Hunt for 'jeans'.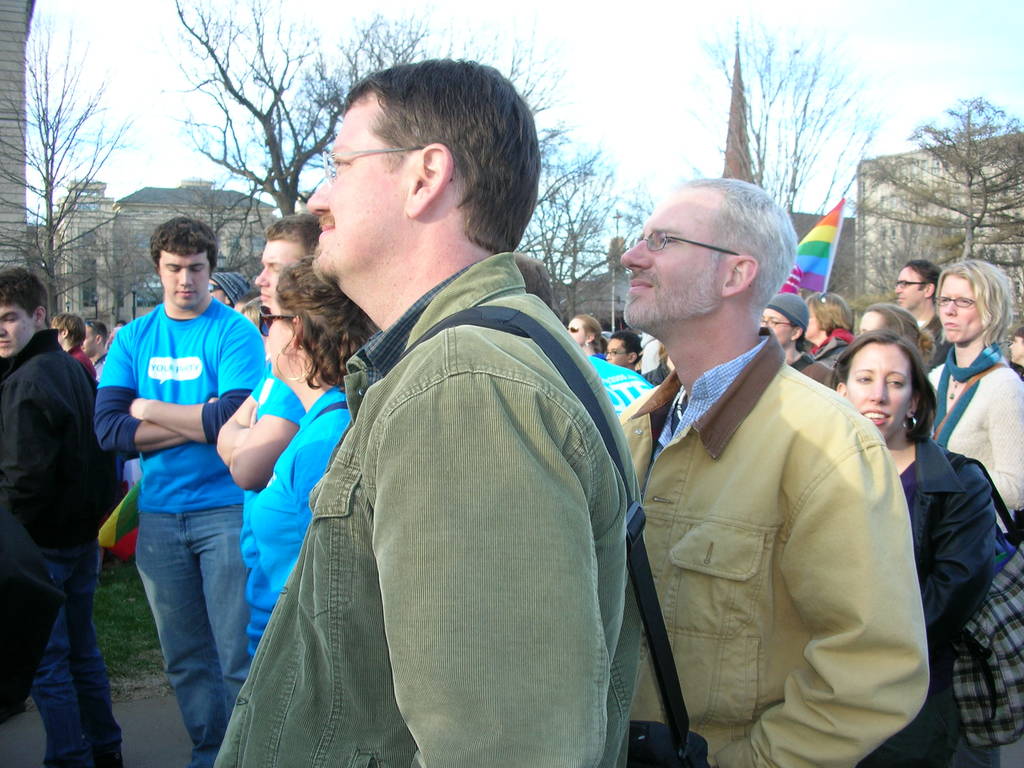
Hunted down at box=[28, 546, 124, 767].
